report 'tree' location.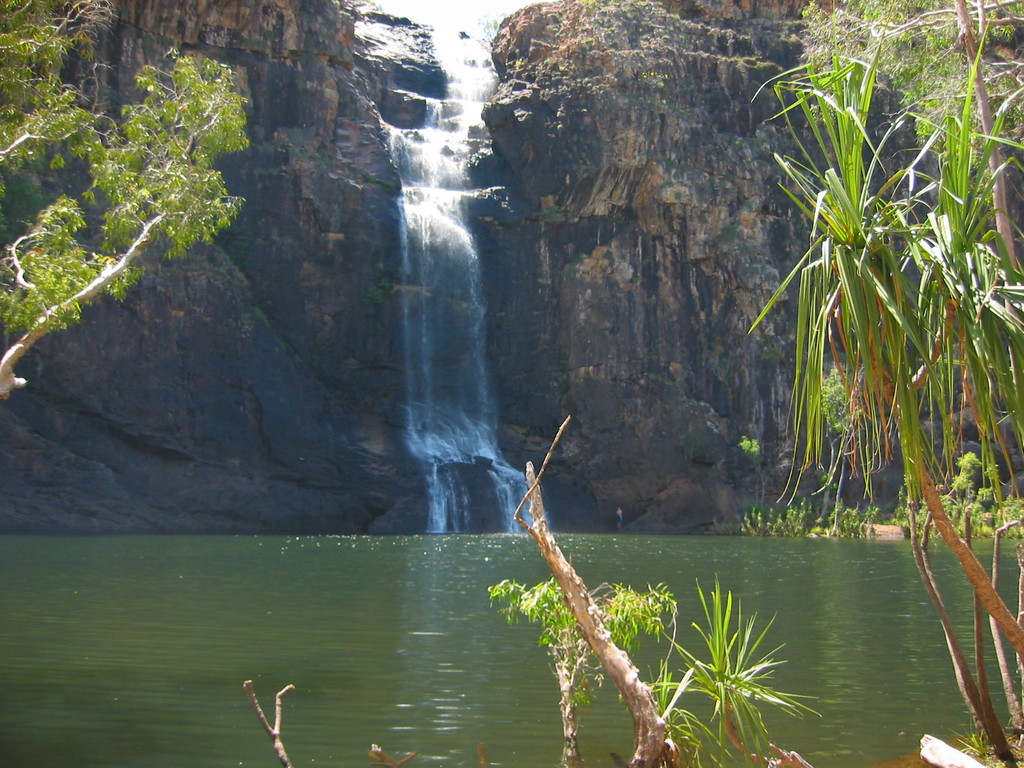
Report: l=746, t=0, r=1023, b=767.
